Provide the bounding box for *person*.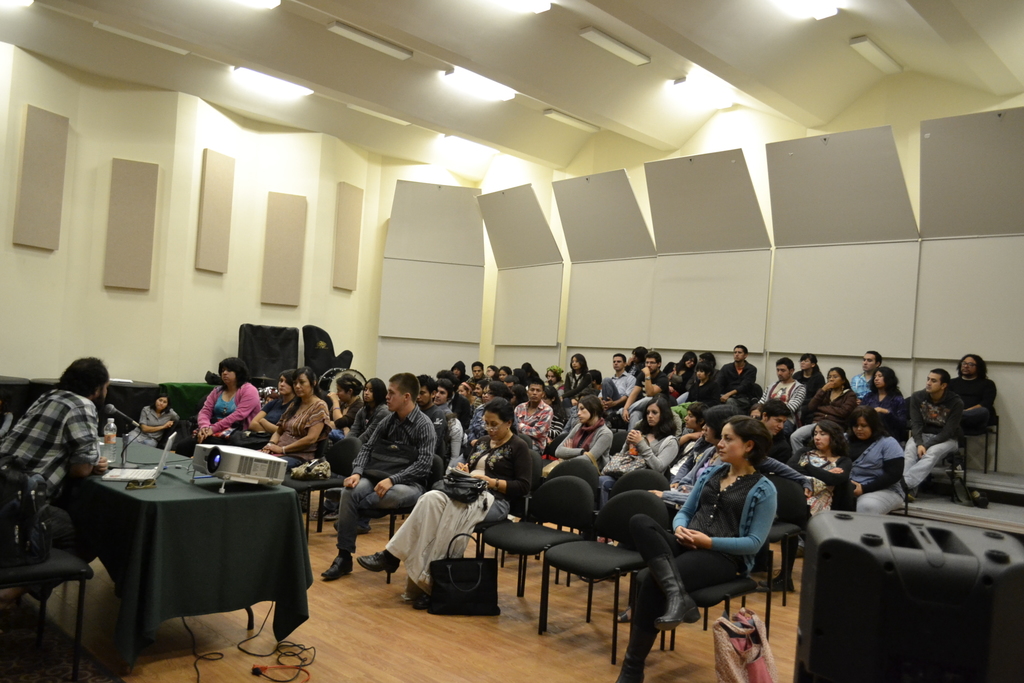
Rect(318, 372, 428, 587).
